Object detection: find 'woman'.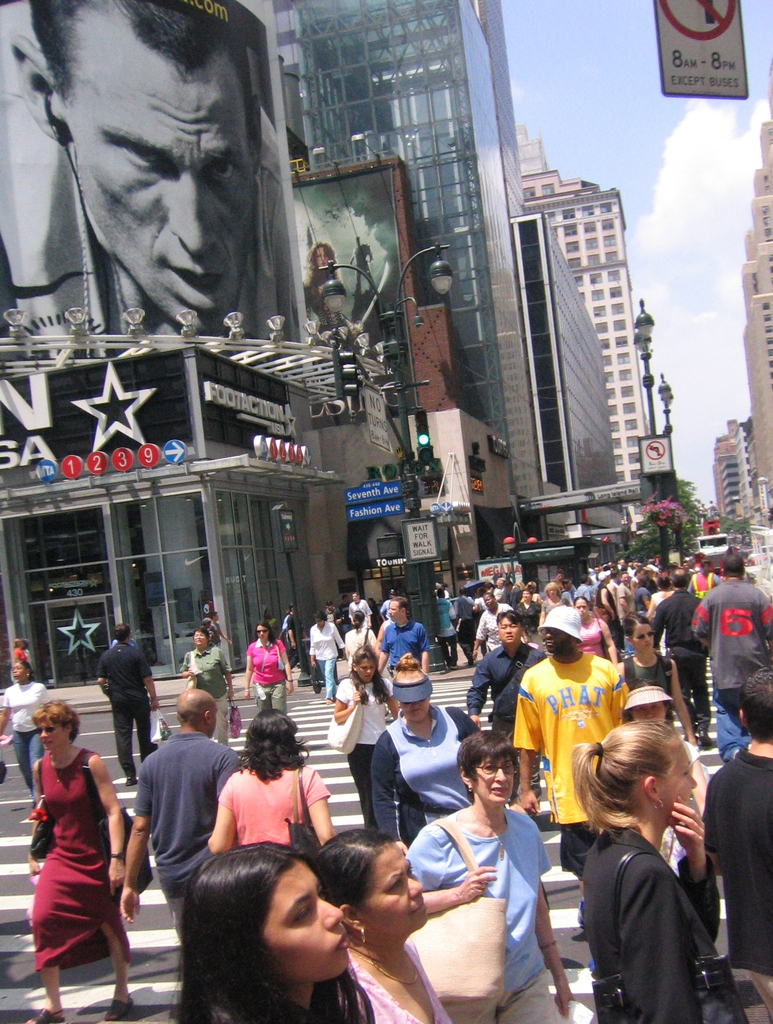
(575, 593, 621, 664).
